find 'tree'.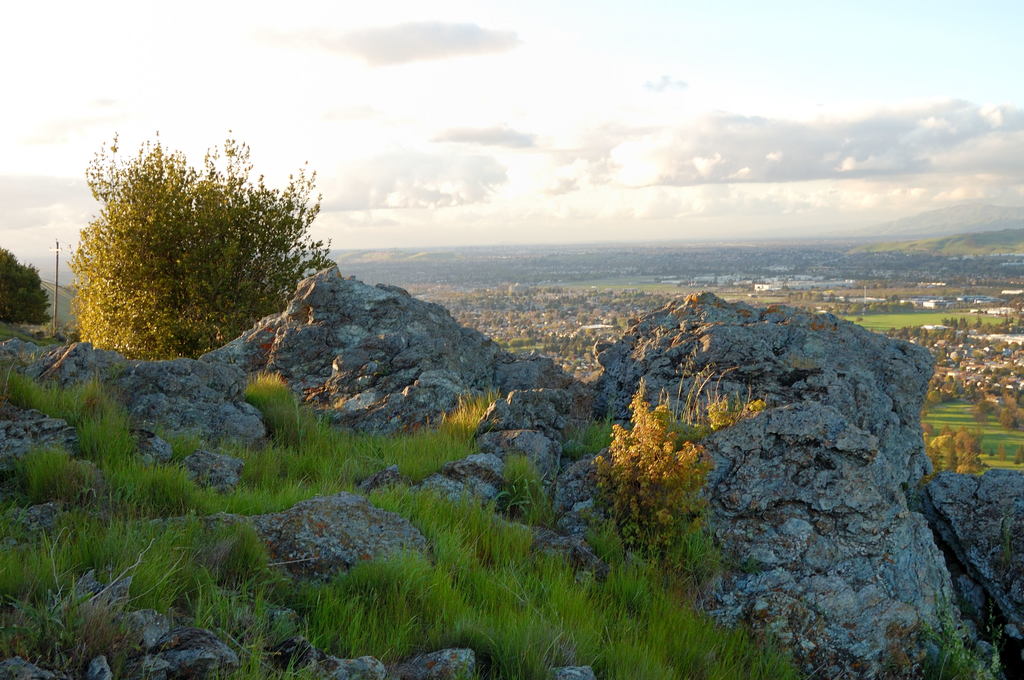
(941,426,955,438).
